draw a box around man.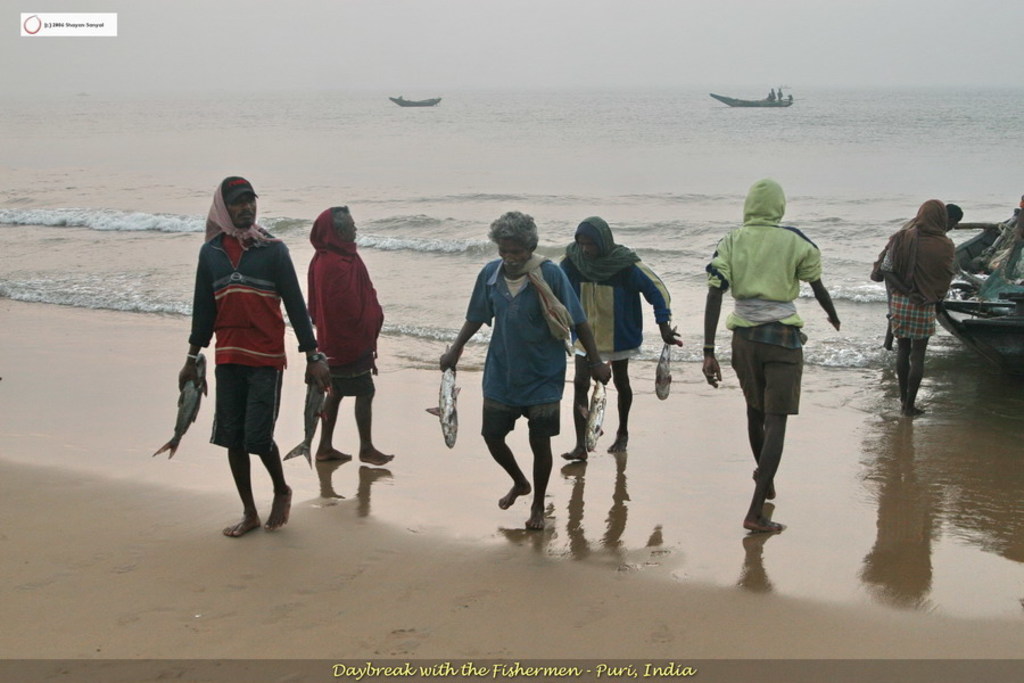
(x1=283, y1=200, x2=394, y2=474).
